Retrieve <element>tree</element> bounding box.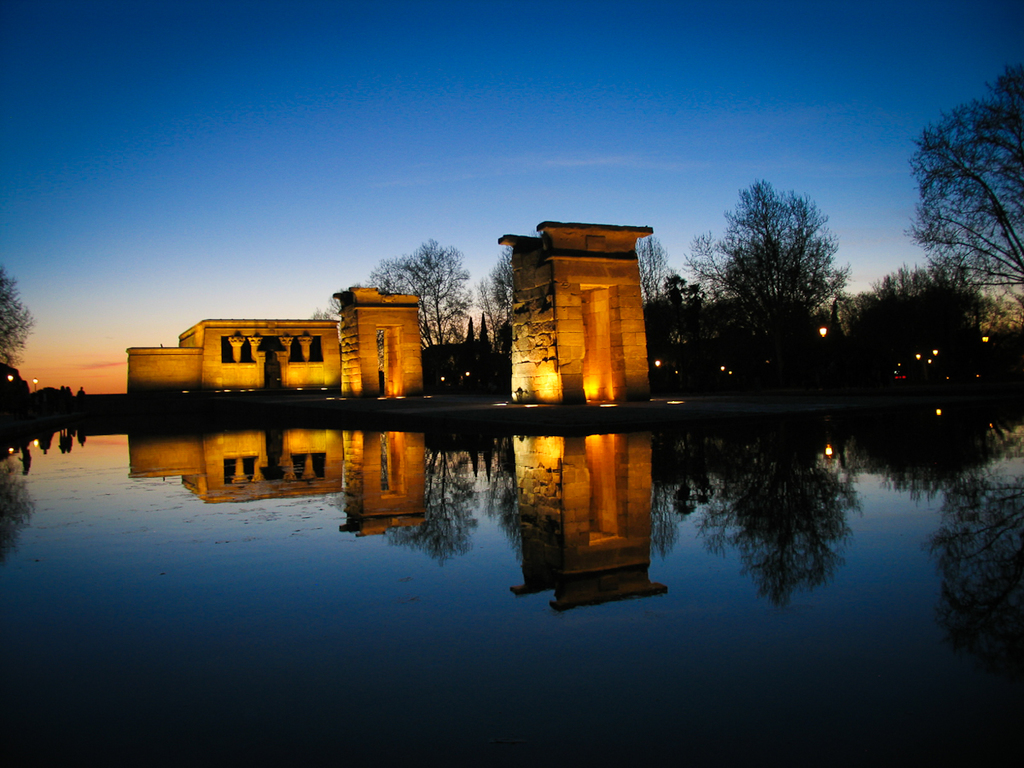
Bounding box: pyautogui.locateOnScreen(361, 237, 476, 355).
